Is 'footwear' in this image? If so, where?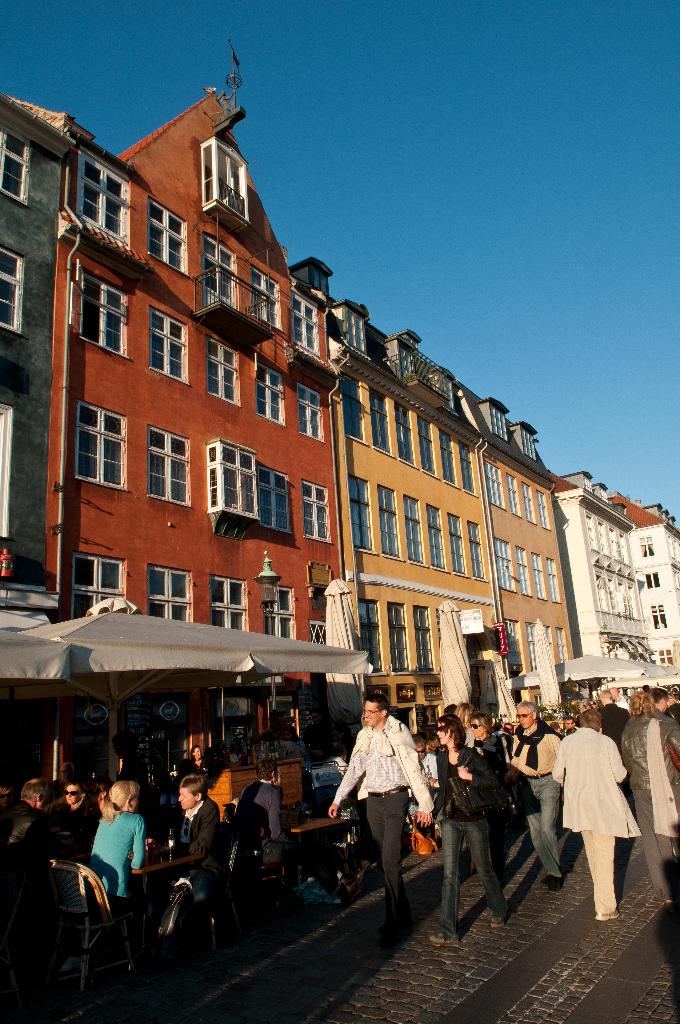
Yes, at [left=594, top=908, right=616, bottom=918].
